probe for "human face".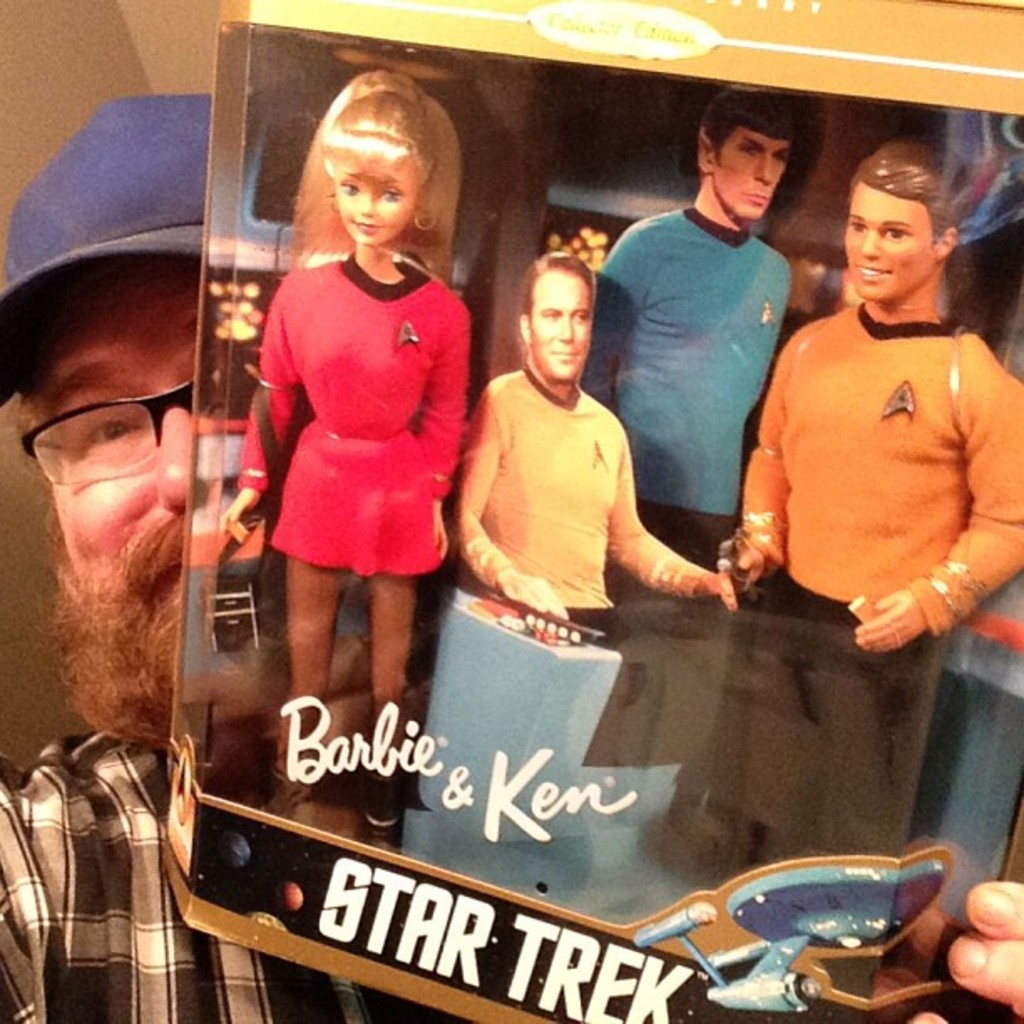
Probe result: 522, 269, 587, 388.
